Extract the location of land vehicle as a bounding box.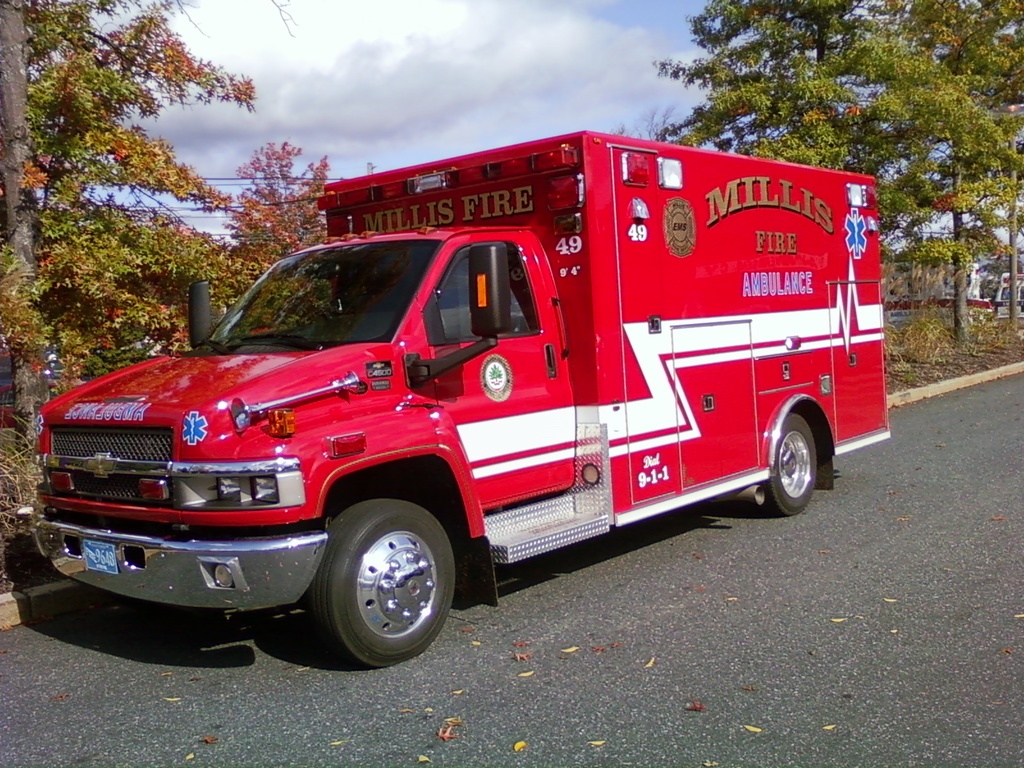
select_region(49, 150, 902, 636).
